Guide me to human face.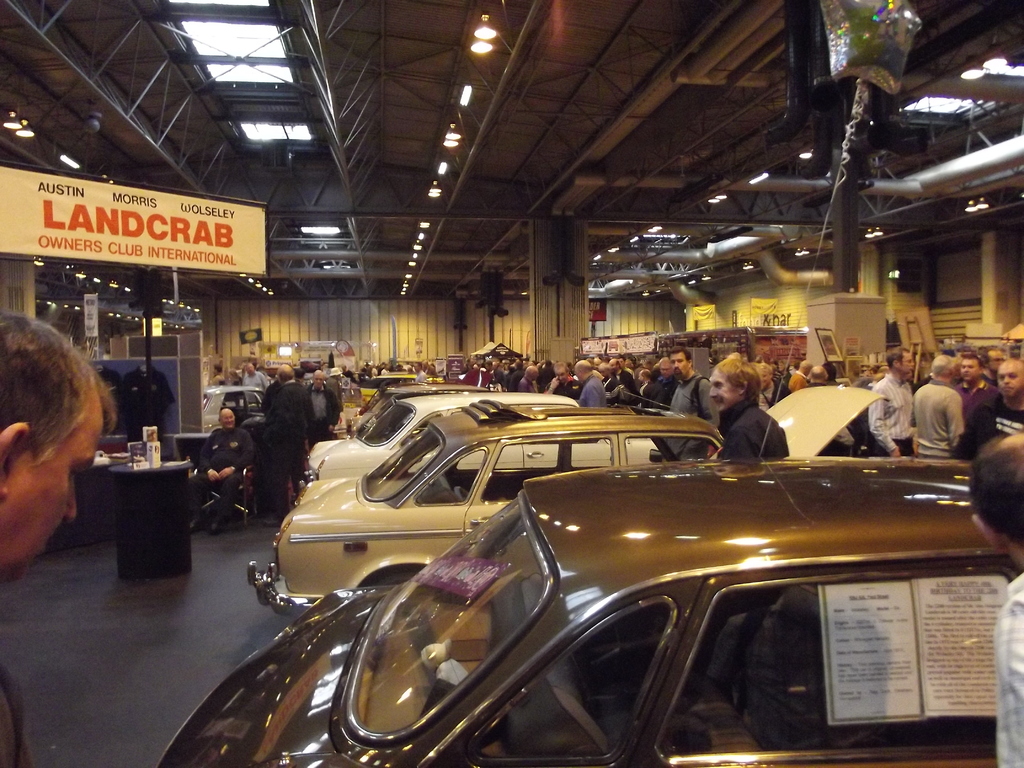
Guidance: box=[671, 352, 693, 379].
